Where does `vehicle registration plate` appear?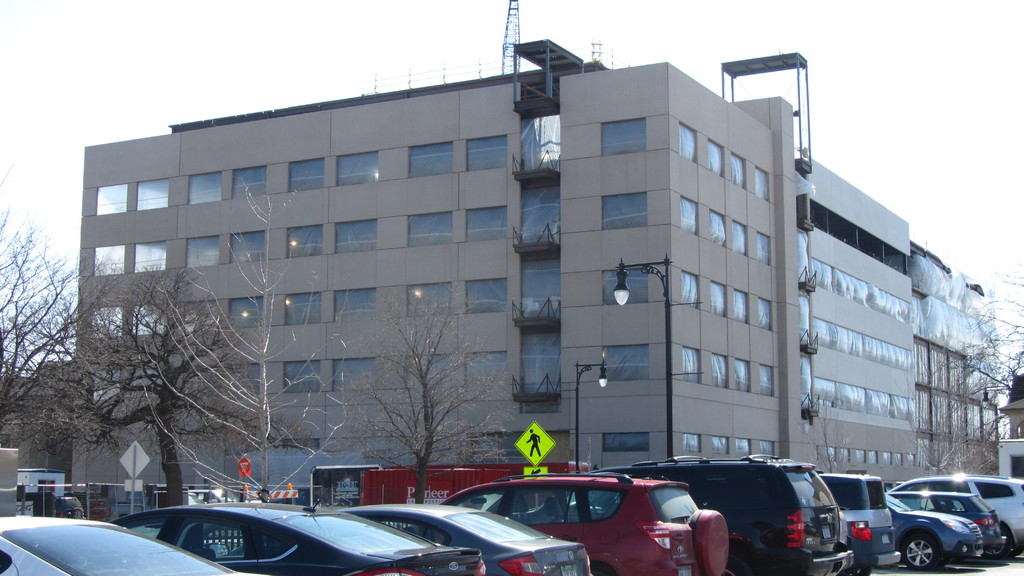
Appears at <region>821, 525, 833, 540</region>.
